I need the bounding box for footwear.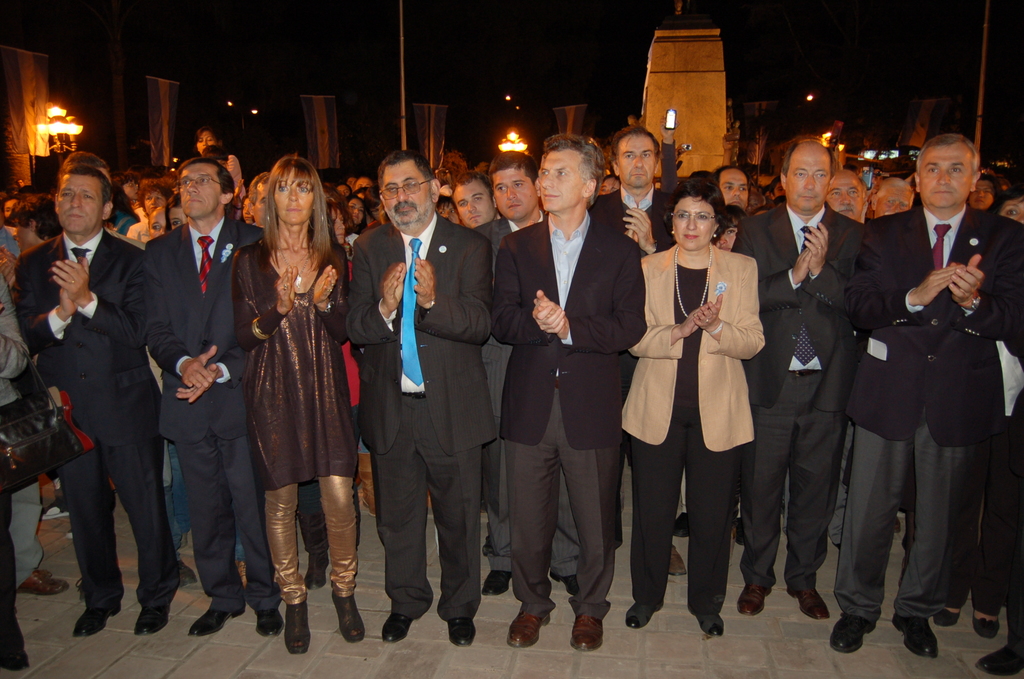
Here it is: bbox(180, 559, 196, 590).
